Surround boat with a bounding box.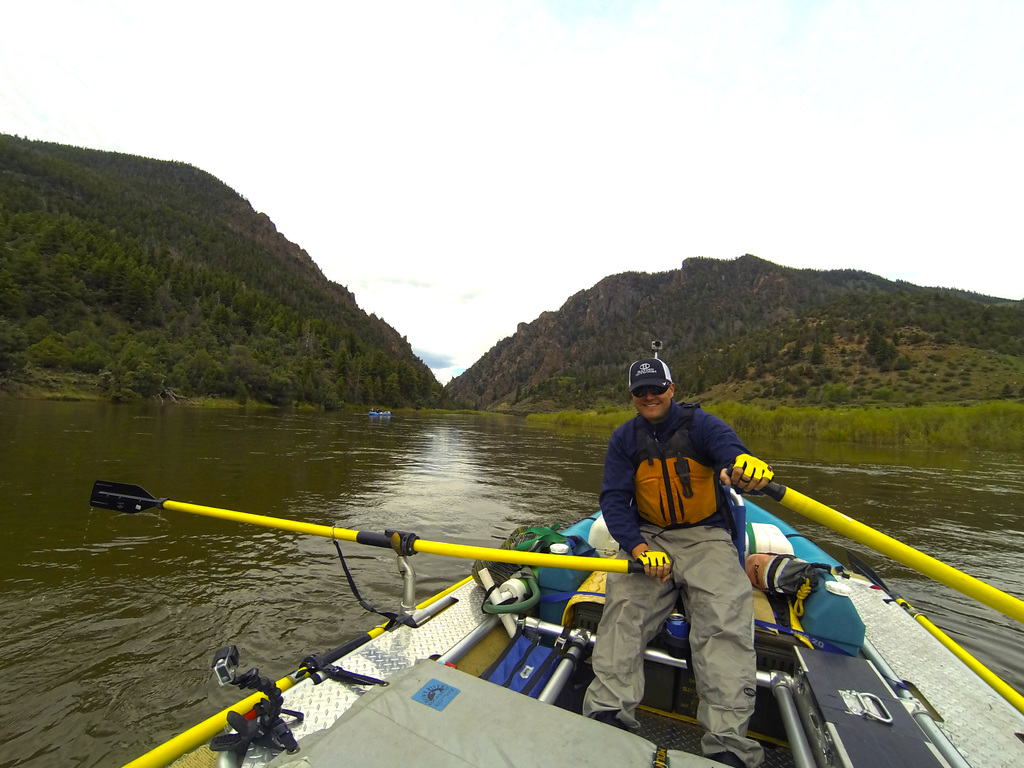
[x1=83, y1=409, x2=1009, y2=743].
